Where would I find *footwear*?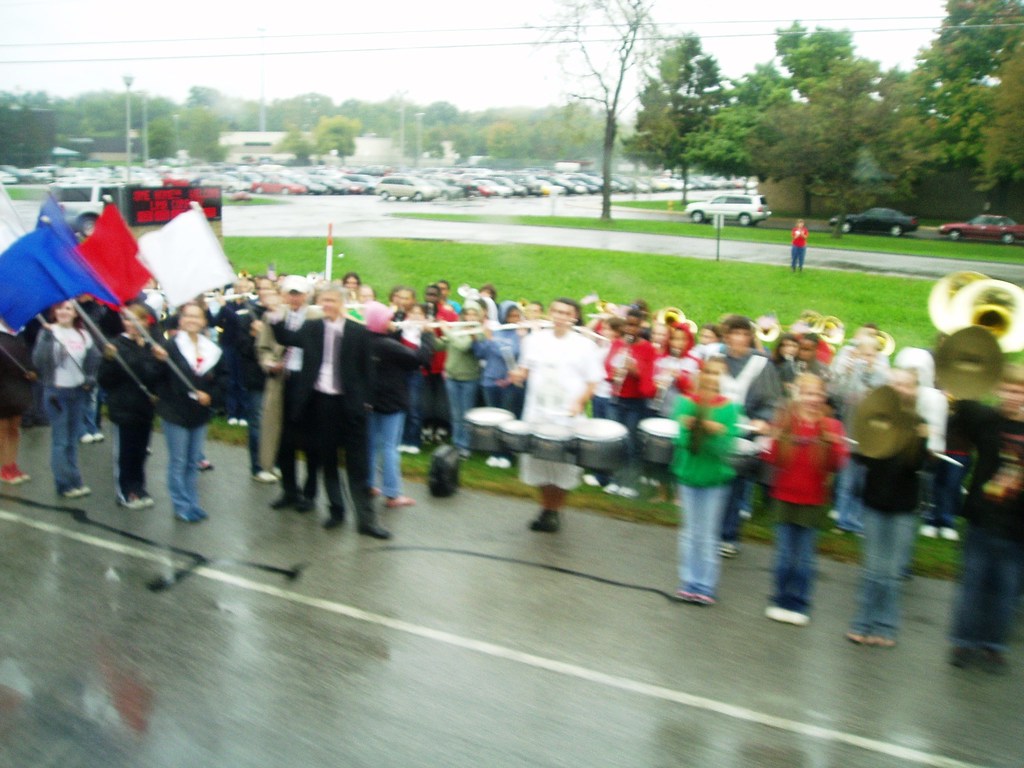
At box=[356, 522, 392, 538].
